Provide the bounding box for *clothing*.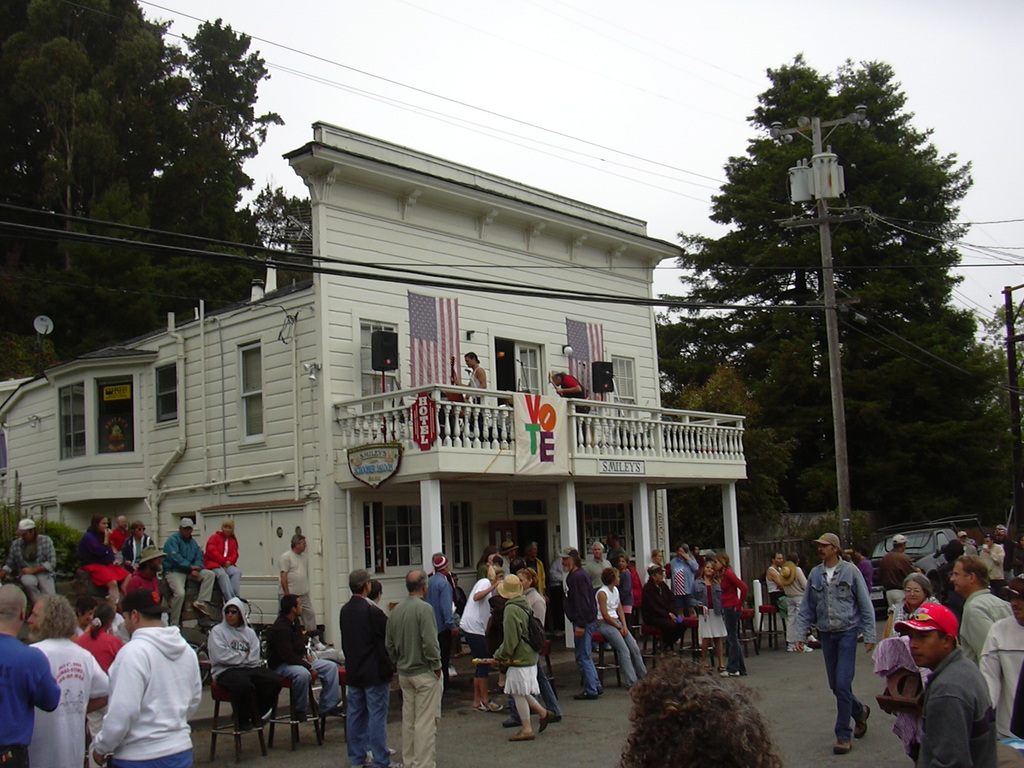
643 576 684 642.
